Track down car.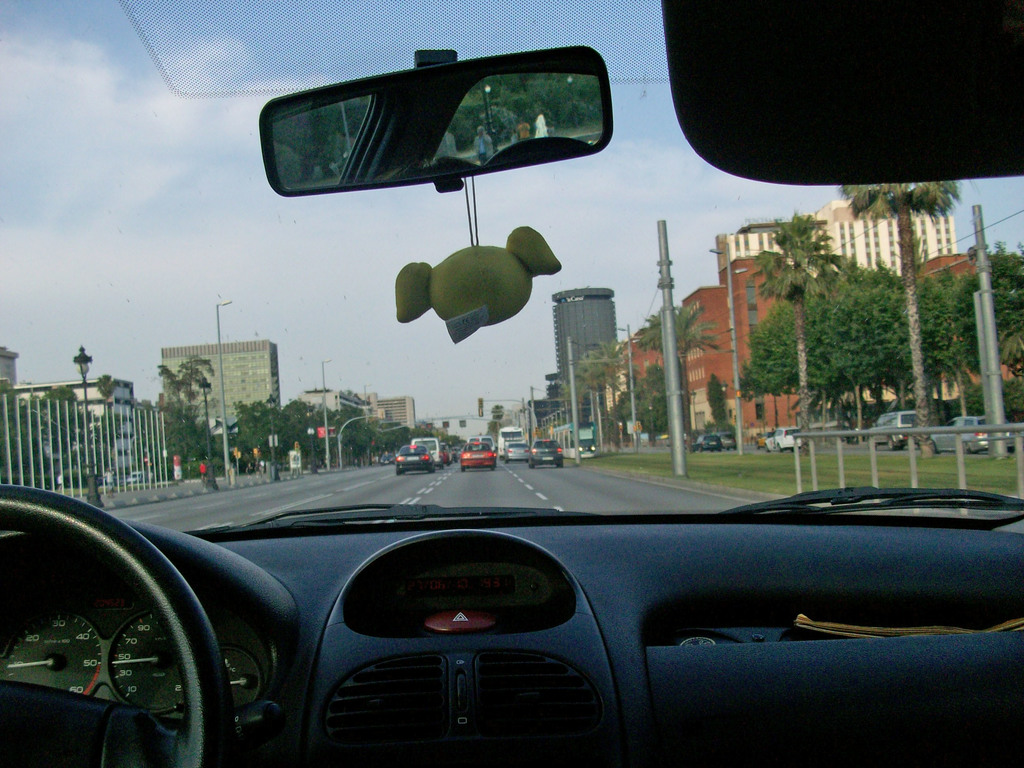
Tracked to 763, 426, 801, 452.
